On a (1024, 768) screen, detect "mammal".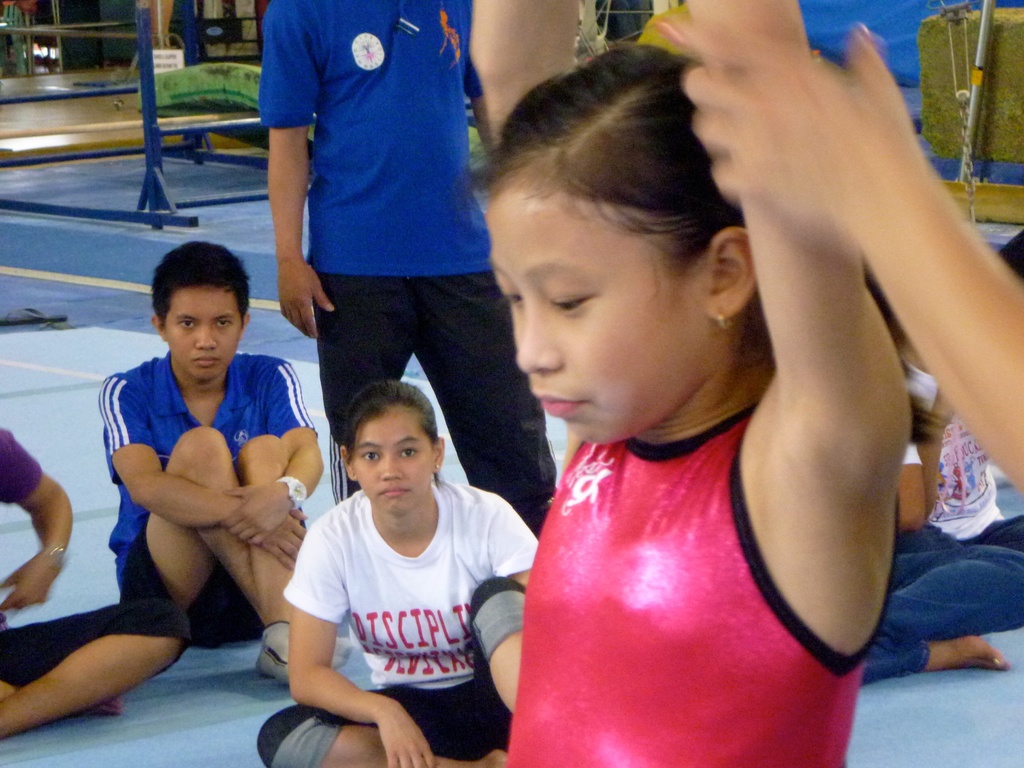
bbox=[652, 8, 1023, 500].
